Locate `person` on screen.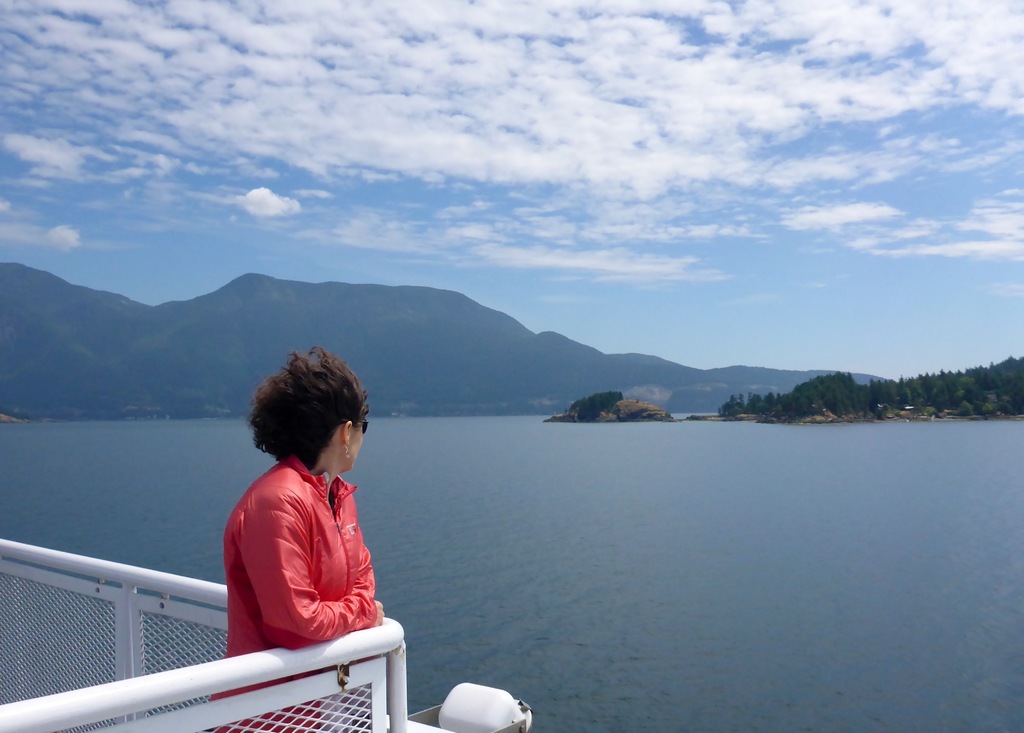
On screen at 209 347 383 732.
